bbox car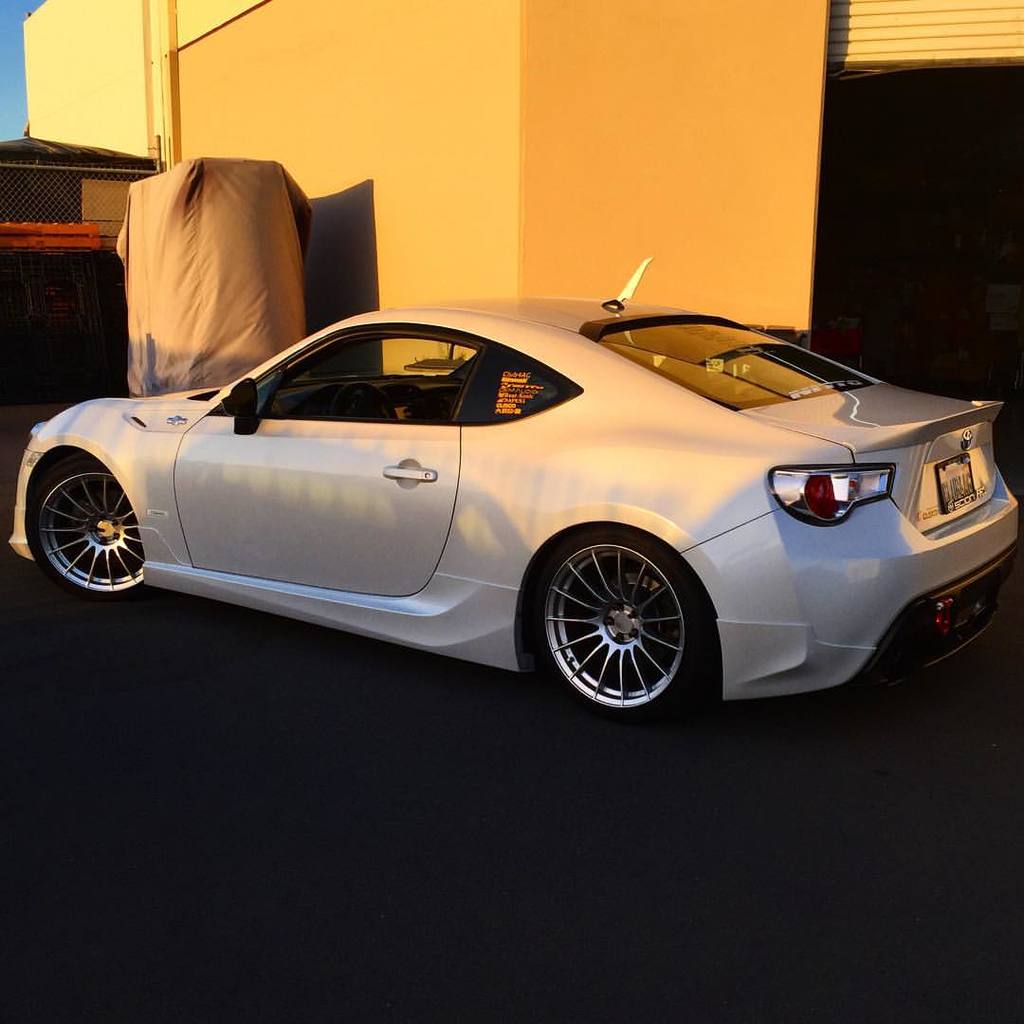
(6, 261, 1023, 730)
